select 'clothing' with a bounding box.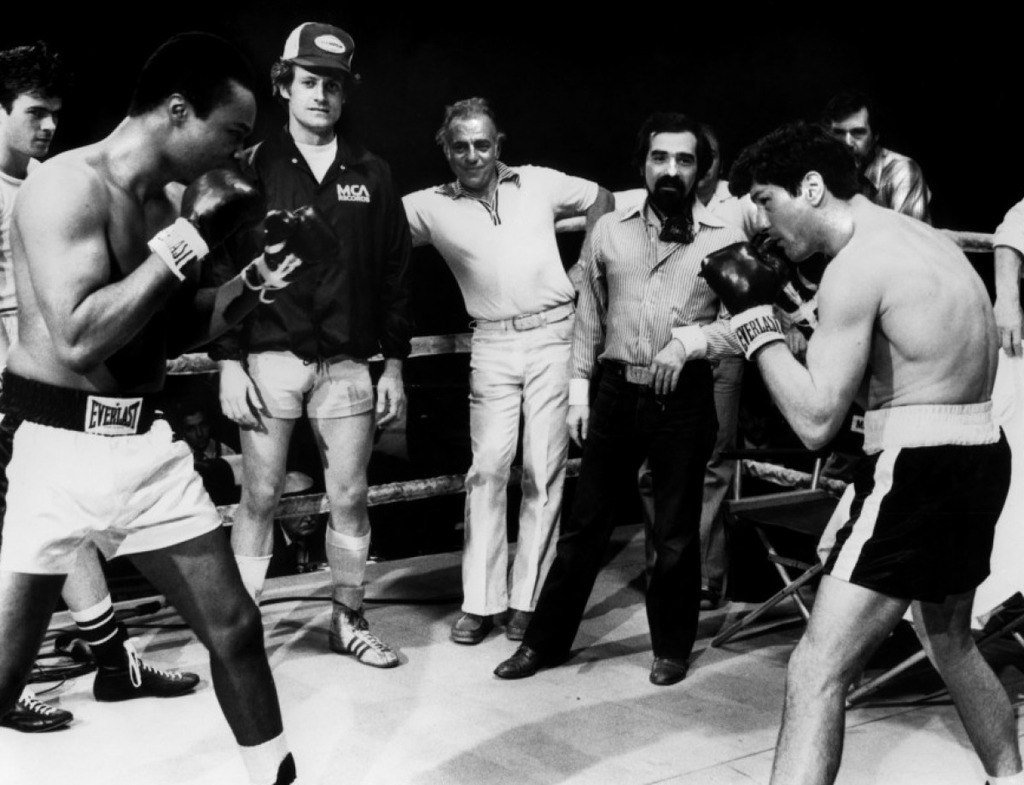
821,398,1009,609.
